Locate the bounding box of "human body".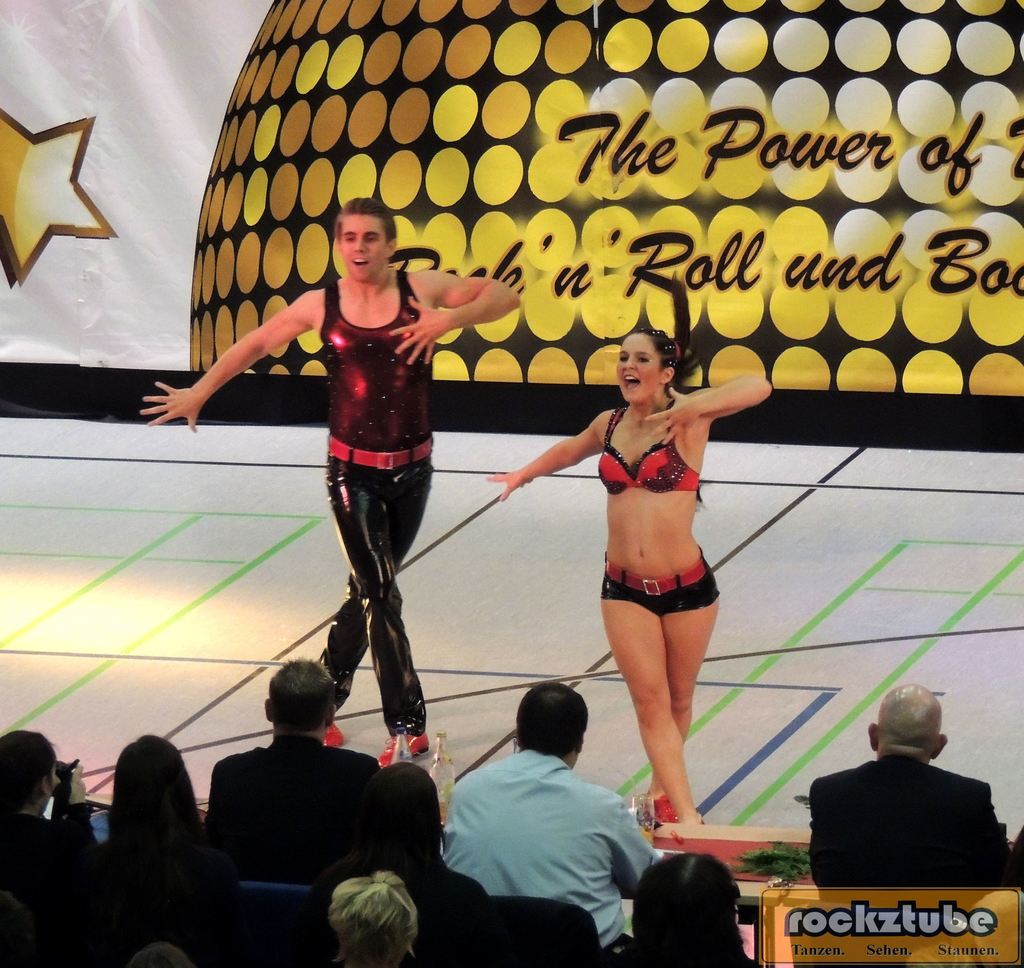
Bounding box: [201,730,381,888].
